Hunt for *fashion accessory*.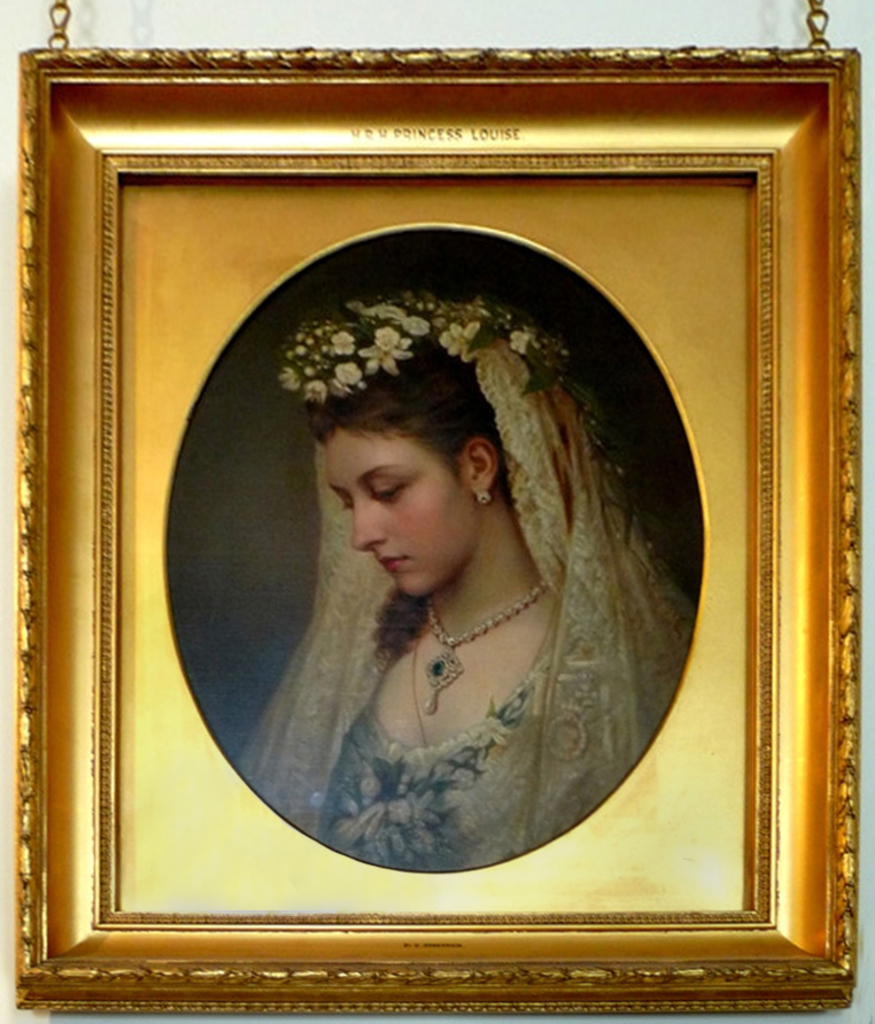
Hunted down at locate(479, 483, 491, 505).
